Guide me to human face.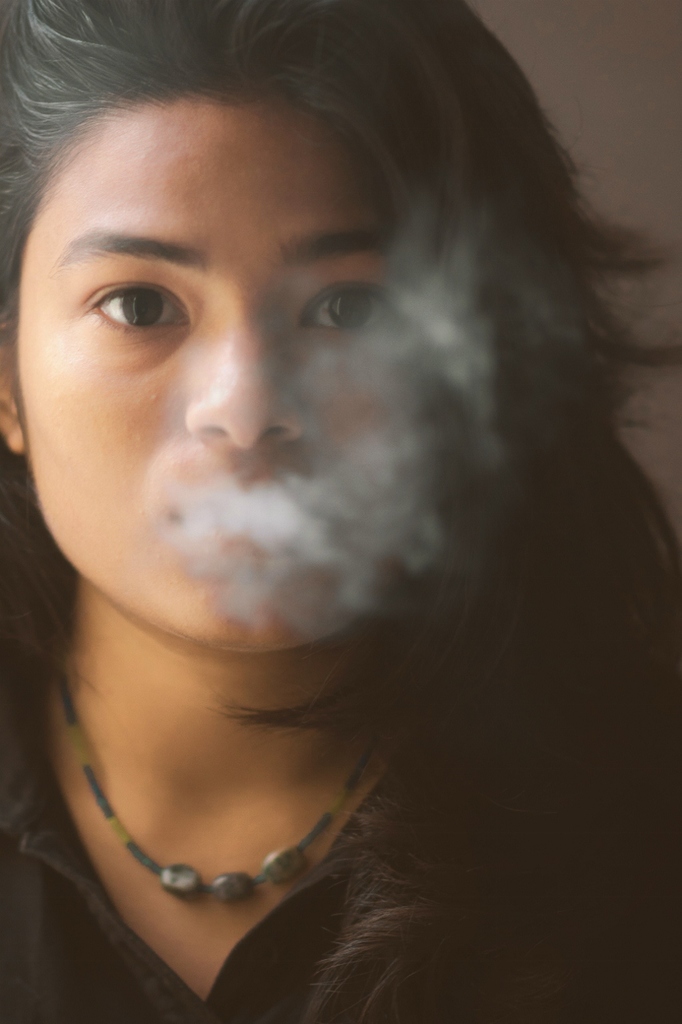
Guidance: (left=20, top=102, right=458, bottom=651).
